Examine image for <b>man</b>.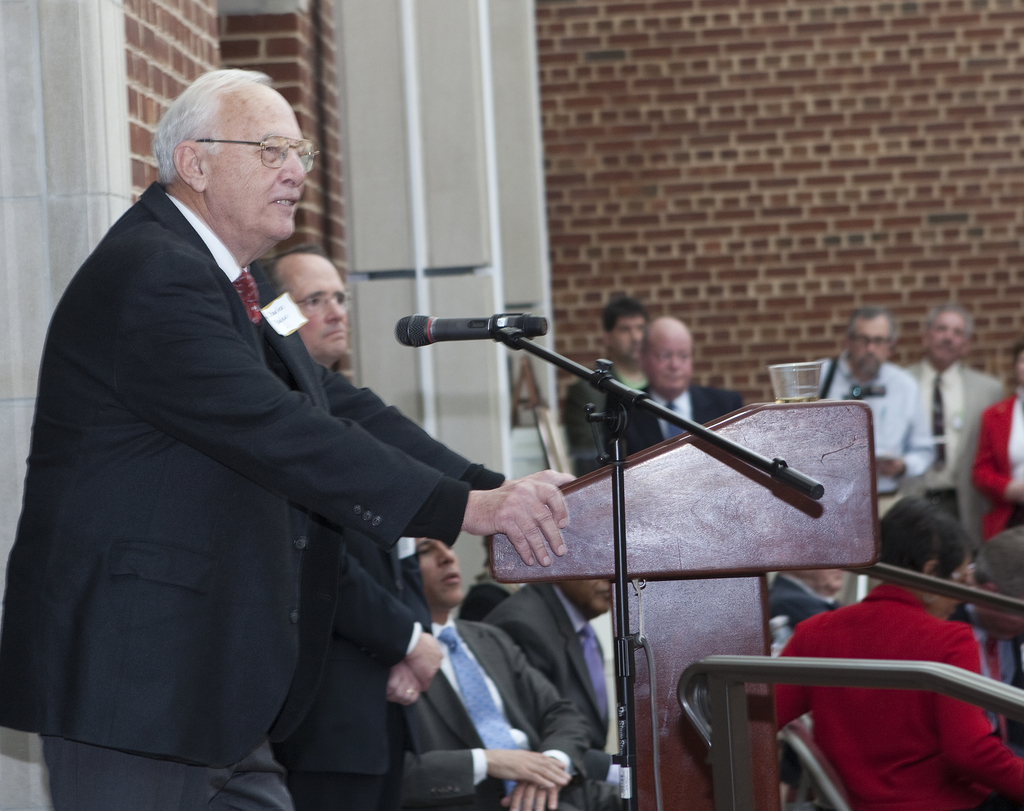
Examination result: [813,307,936,525].
